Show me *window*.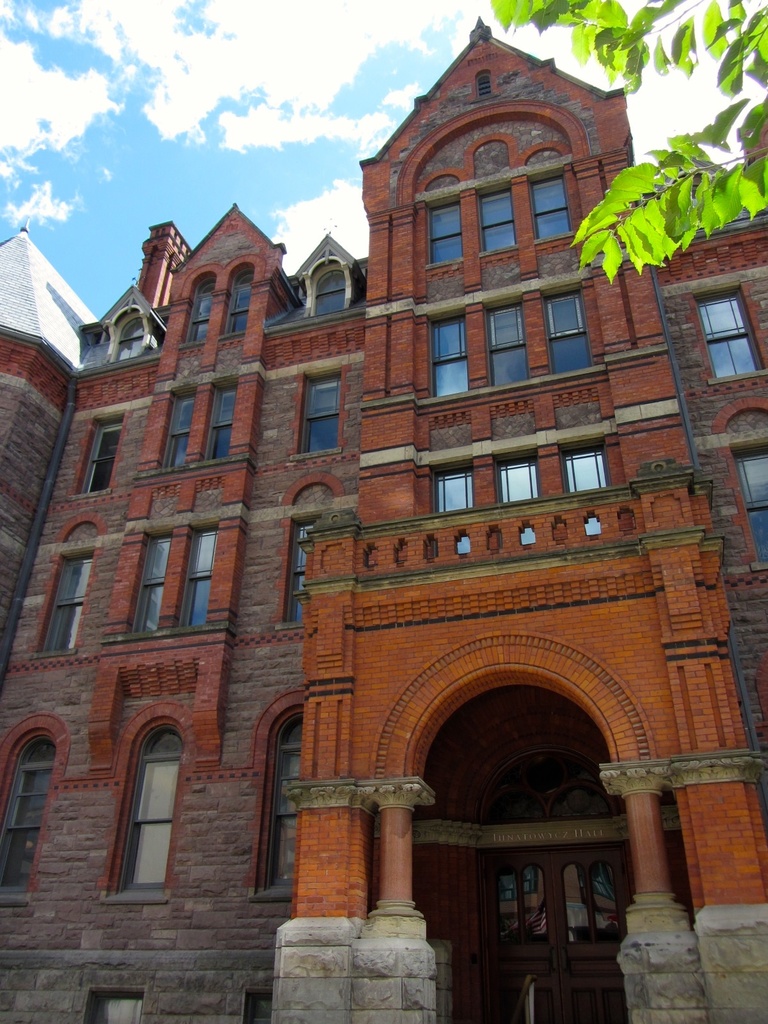
*window* is here: [227, 273, 250, 333].
